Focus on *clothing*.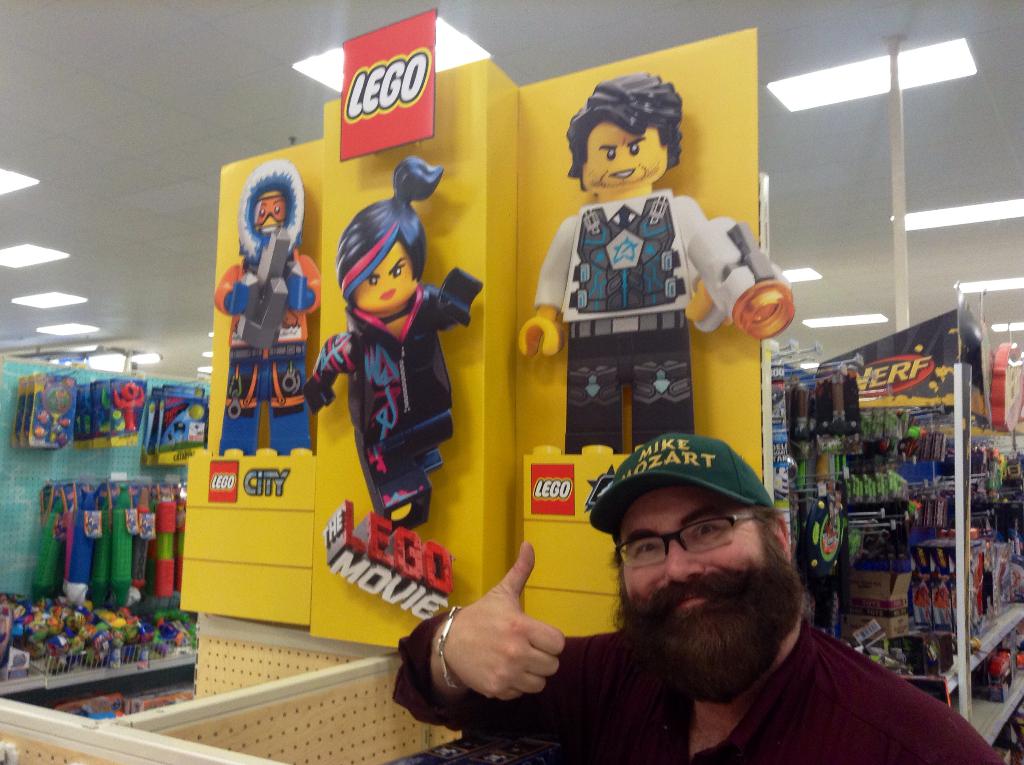
Focused at left=312, top=283, right=455, bottom=493.
